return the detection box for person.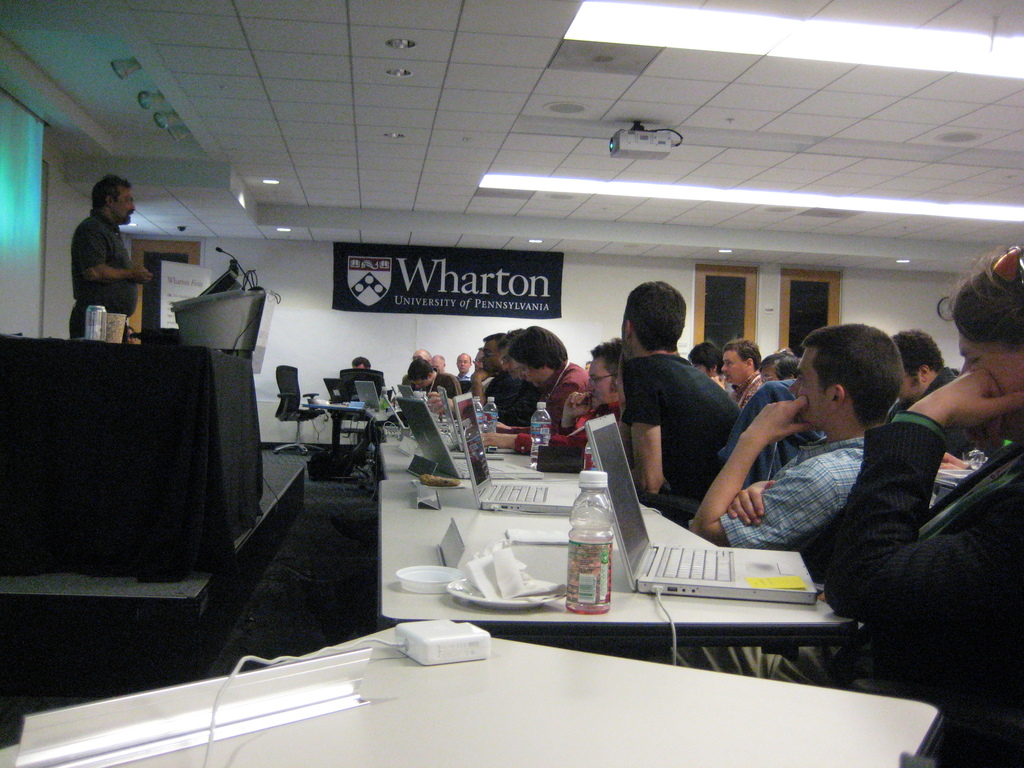
(x1=497, y1=323, x2=598, y2=436).
